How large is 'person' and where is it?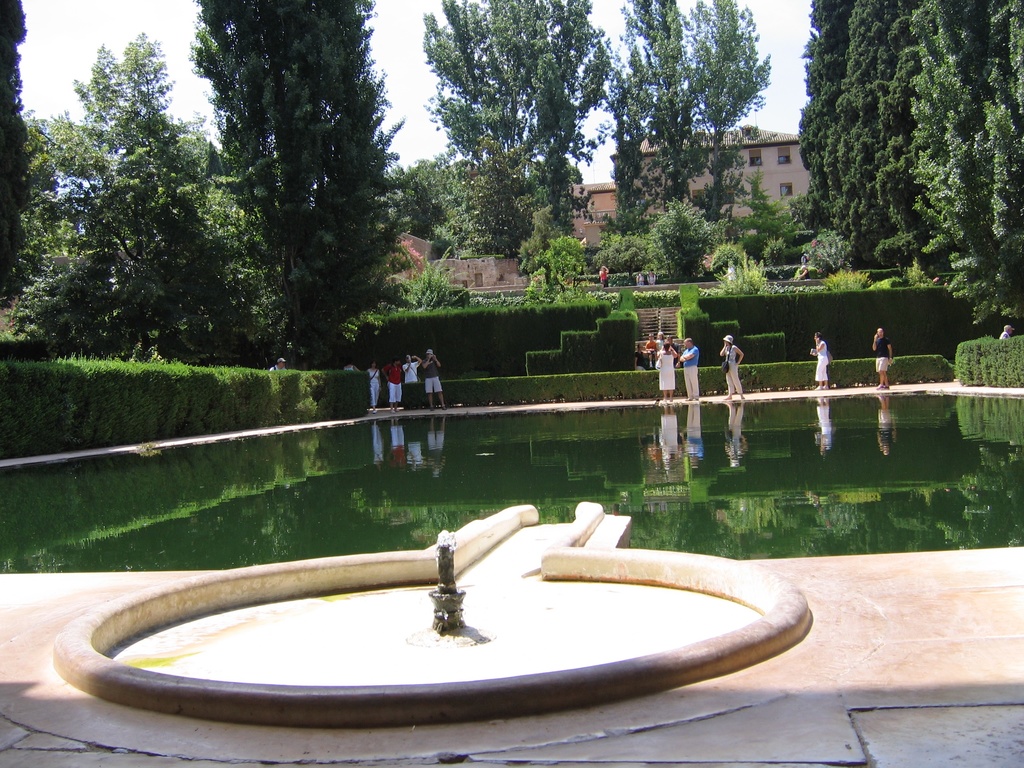
Bounding box: <bbox>812, 331, 829, 389</bbox>.
